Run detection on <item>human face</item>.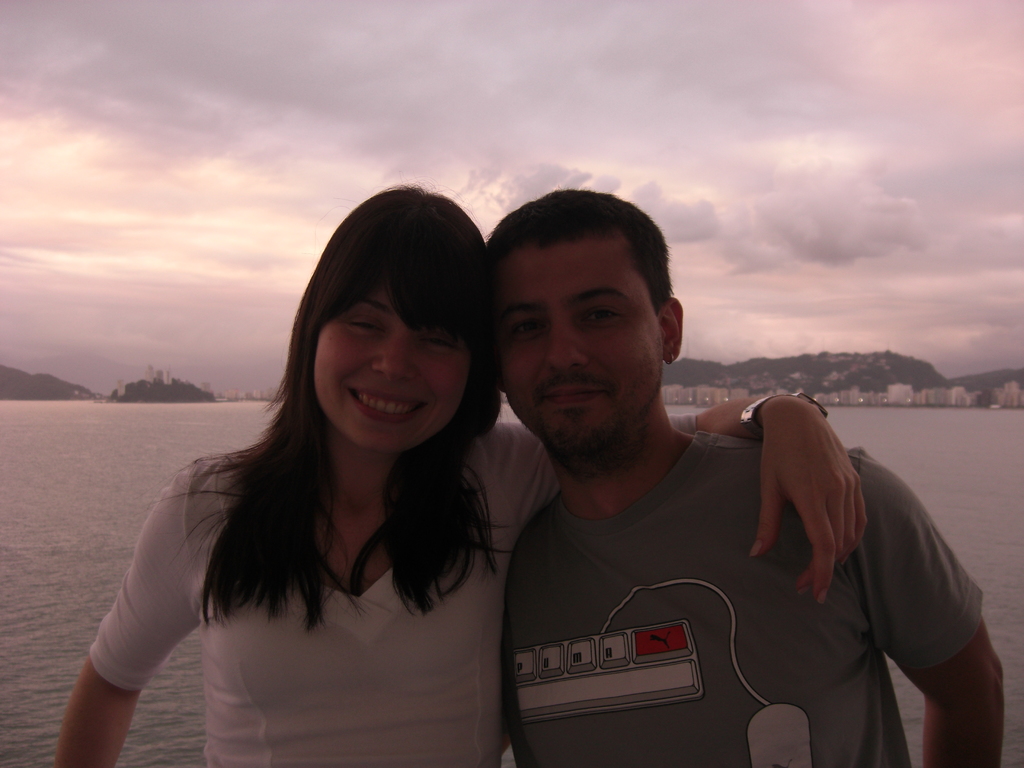
Result: rect(310, 287, 472, 462).
